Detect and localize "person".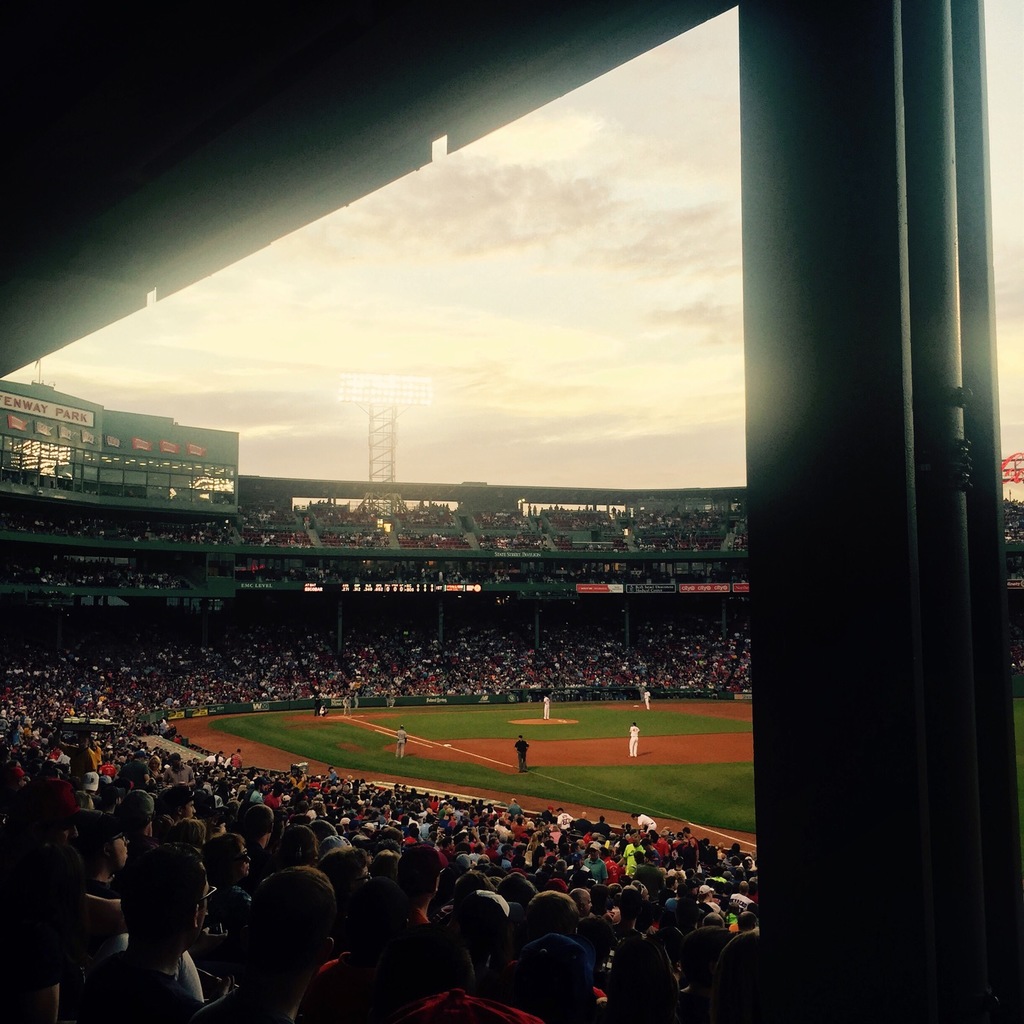
Localized at (x1=513, y1=736, x2=529, y2=771).
